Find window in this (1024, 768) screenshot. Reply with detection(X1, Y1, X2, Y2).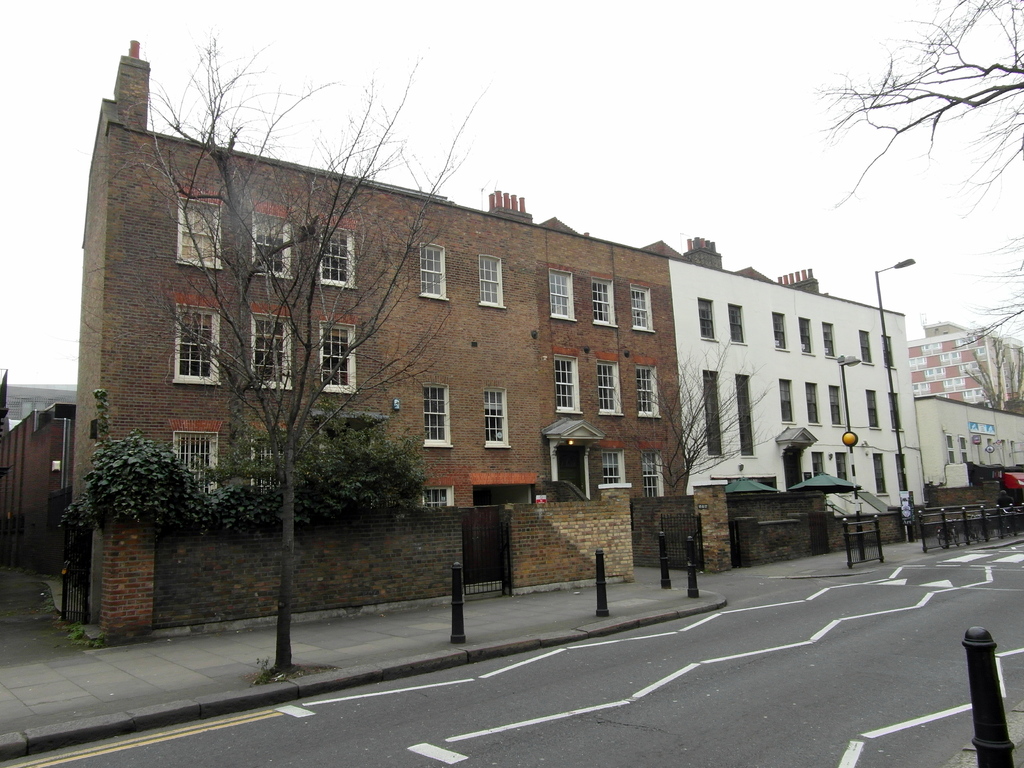
detection(858, 330, 873, 365).
